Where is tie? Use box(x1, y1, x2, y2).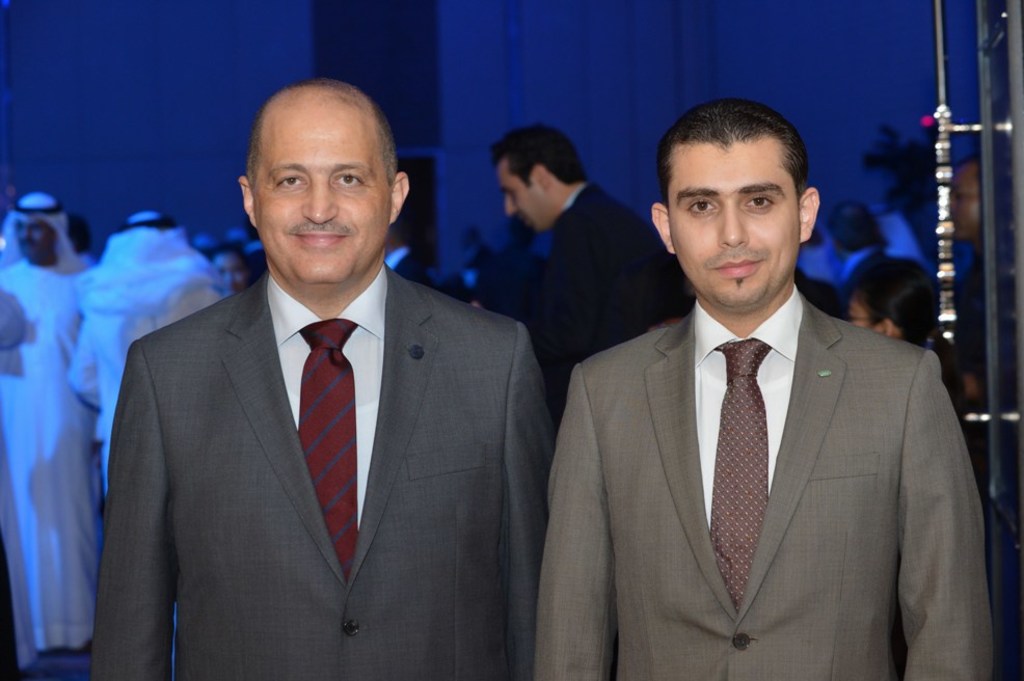
box(710, 335, 771, 610).
